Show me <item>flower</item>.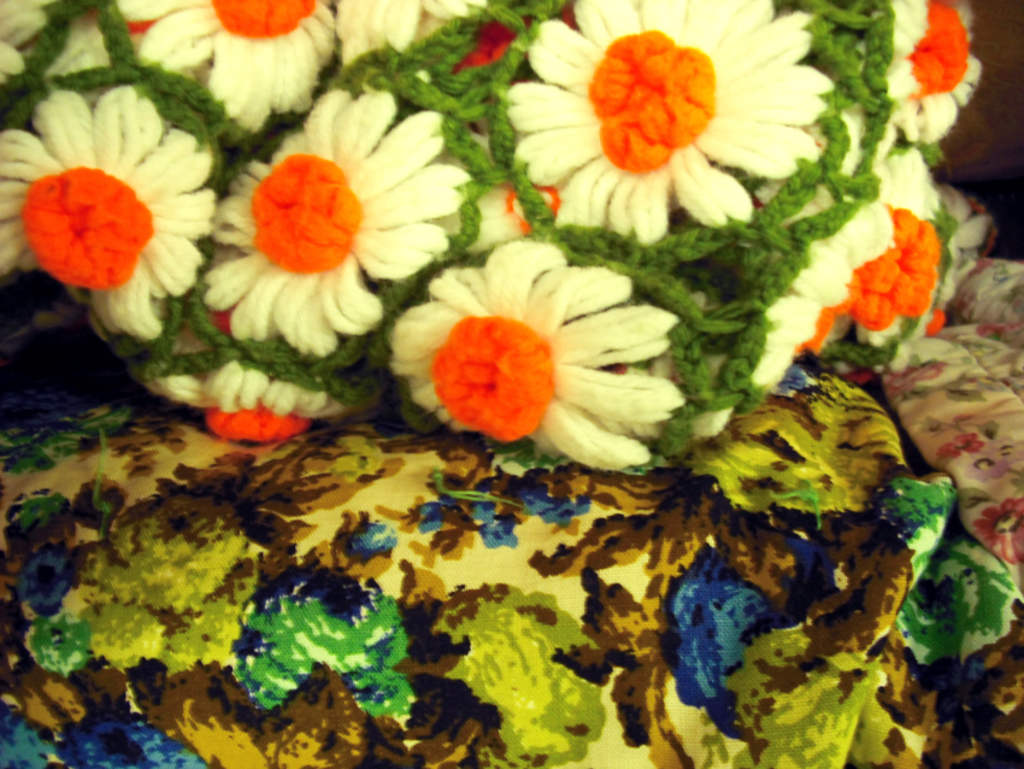
<item>flower</item> is here: <bbox>495, 0, 844, 252</bbox>.
